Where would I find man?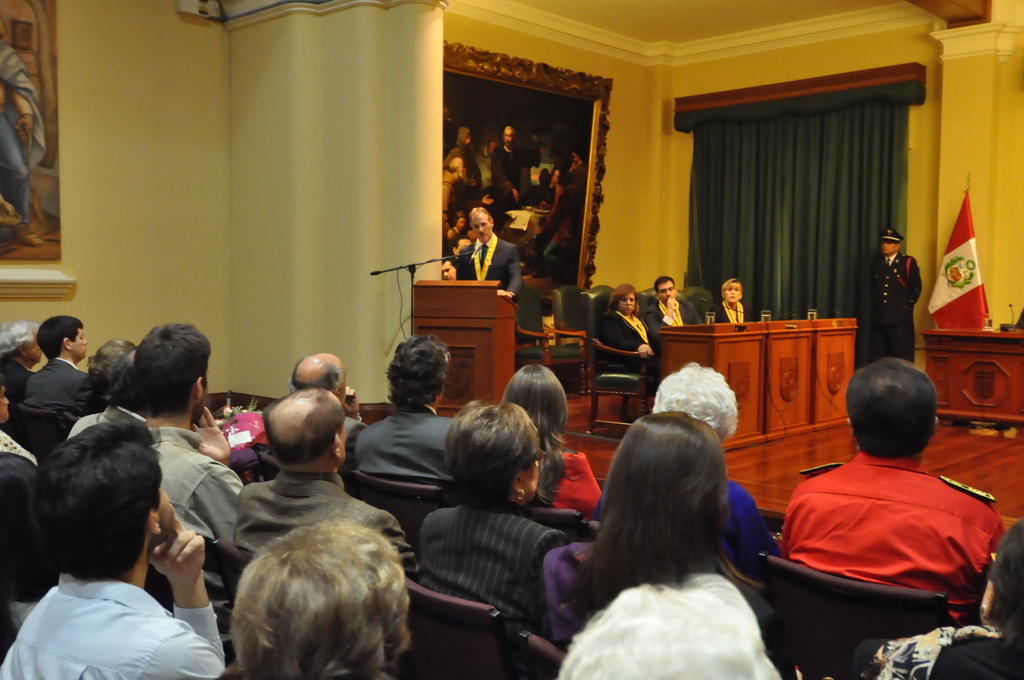
At 439:255:459:283.
